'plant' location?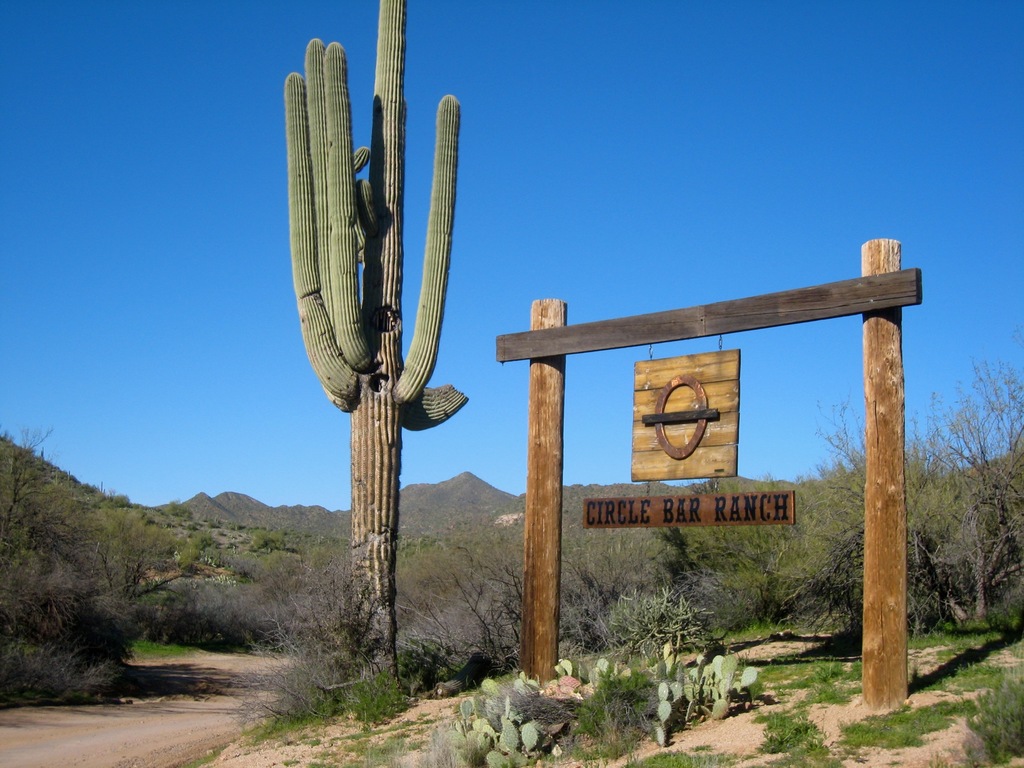
select_region(748, 703, 849, 767)
